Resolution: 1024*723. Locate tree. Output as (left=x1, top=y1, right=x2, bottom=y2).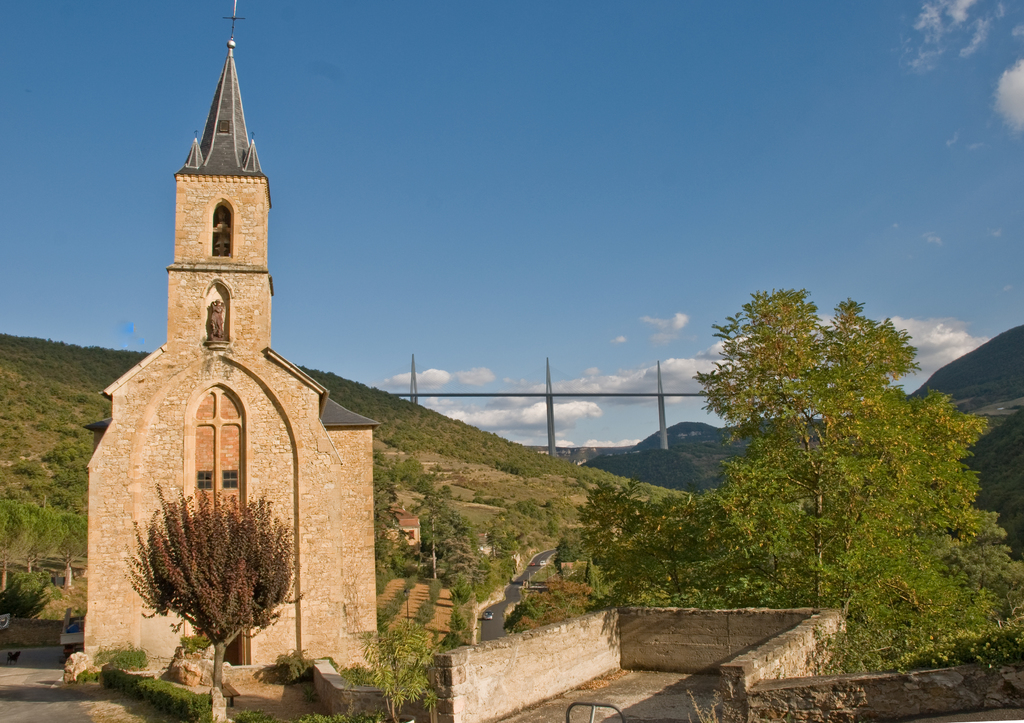
(left=118, top=476, right=300, bottom=722).
